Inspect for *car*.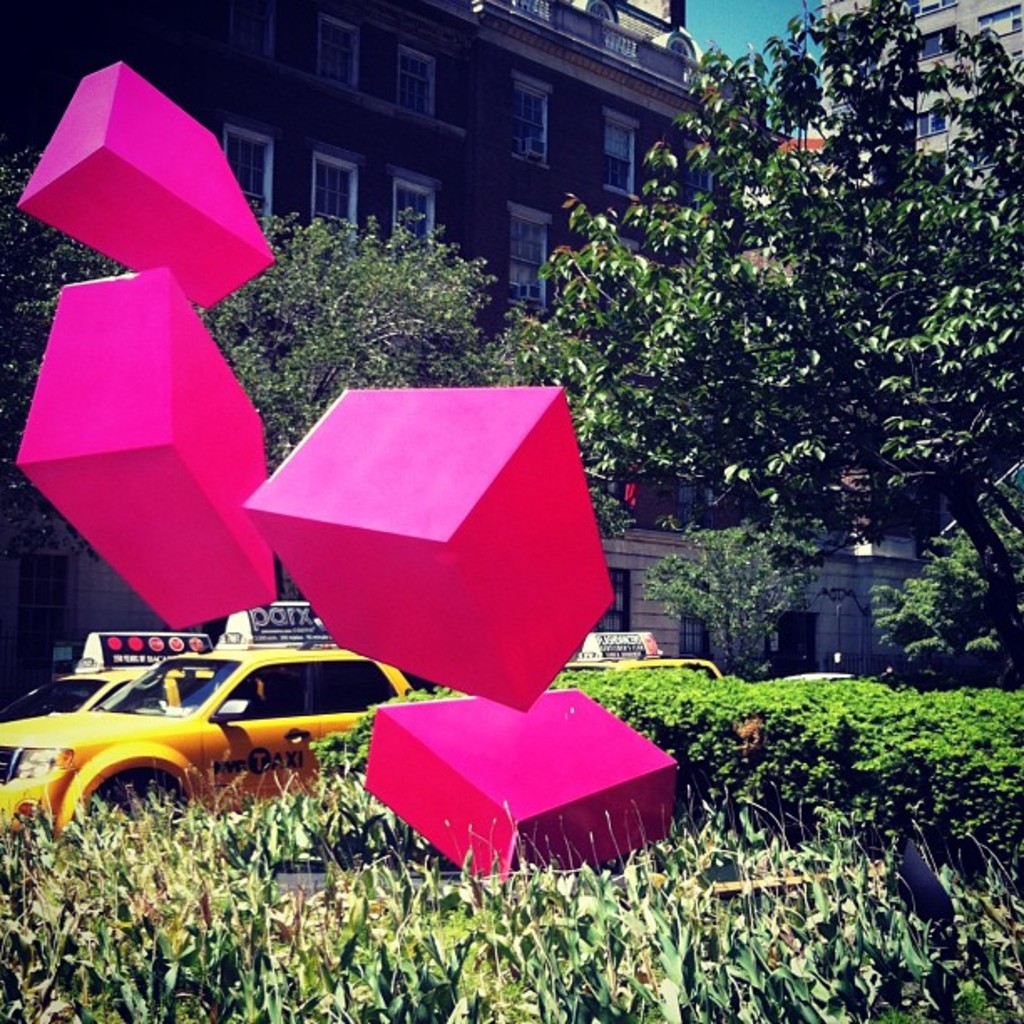
Inspection: left=38, top=624, right=425, bottom=833.
